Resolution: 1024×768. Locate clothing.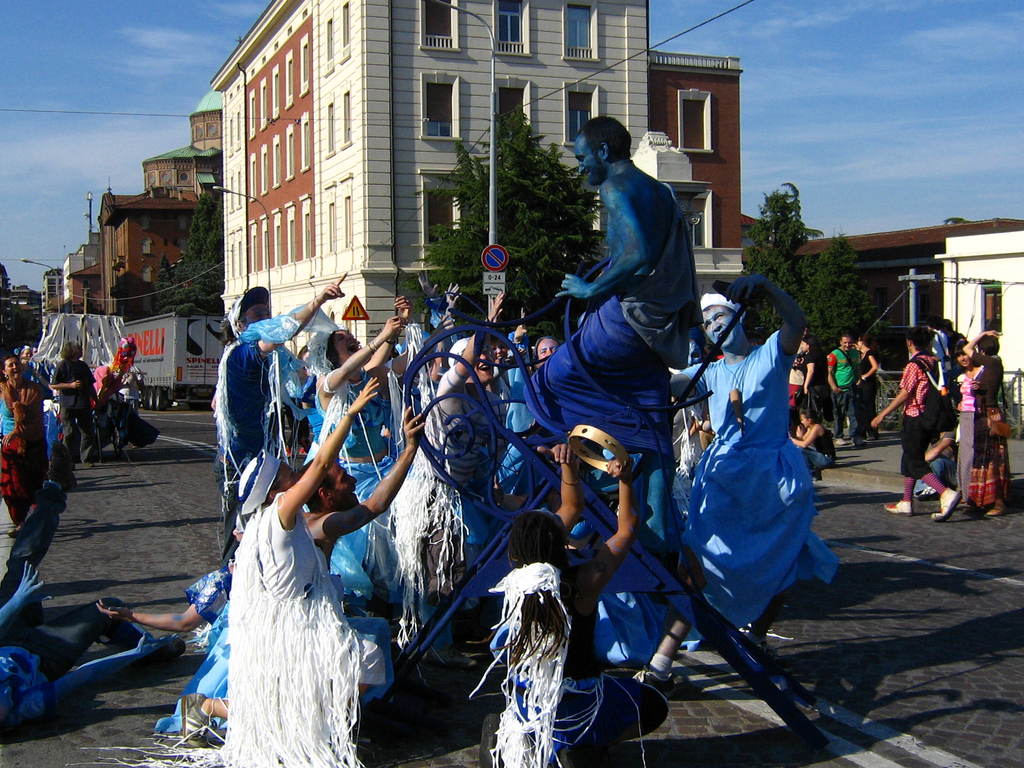
bbox=(227, 498, 365, 767).
